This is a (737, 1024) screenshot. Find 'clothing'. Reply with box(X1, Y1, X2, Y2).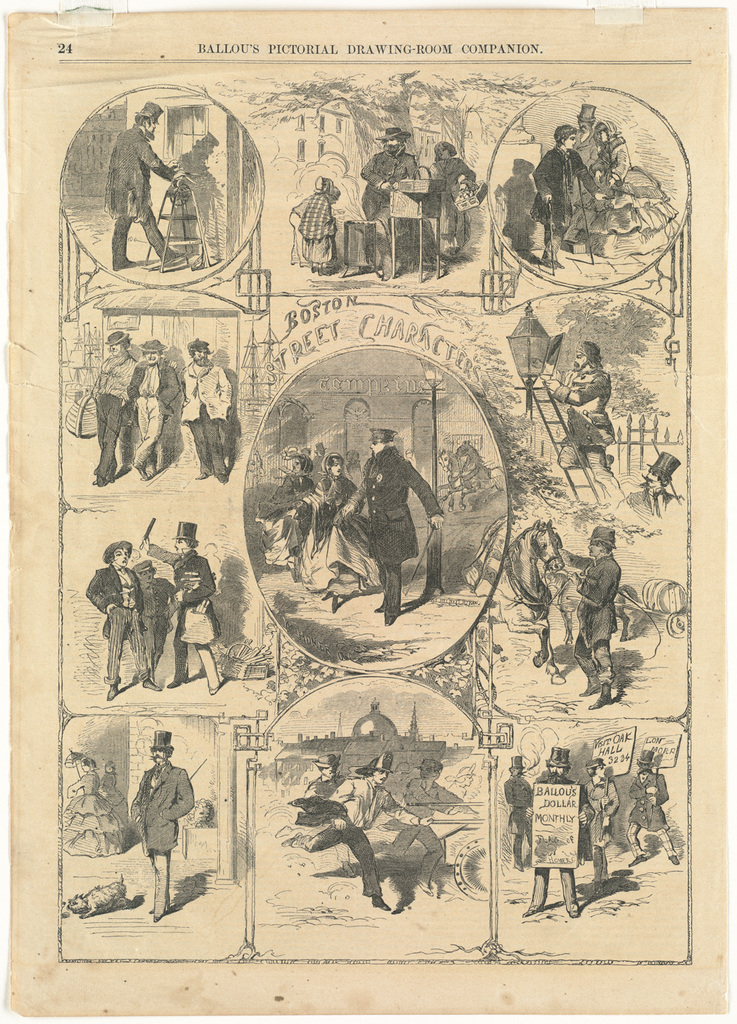
box(69, 567, 160, 664).
